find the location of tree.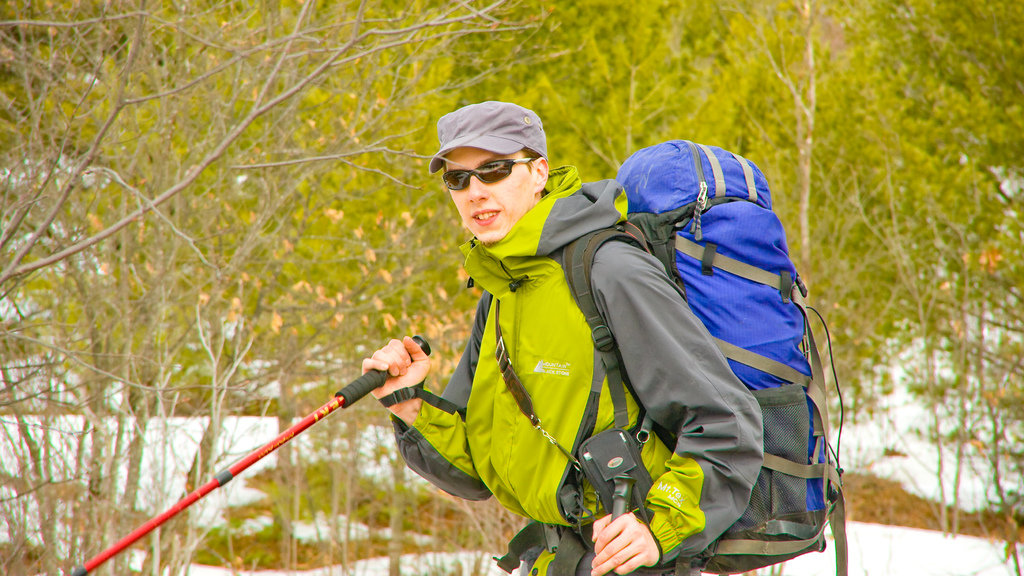
Location: bbox(1, 19, 922, 534).
